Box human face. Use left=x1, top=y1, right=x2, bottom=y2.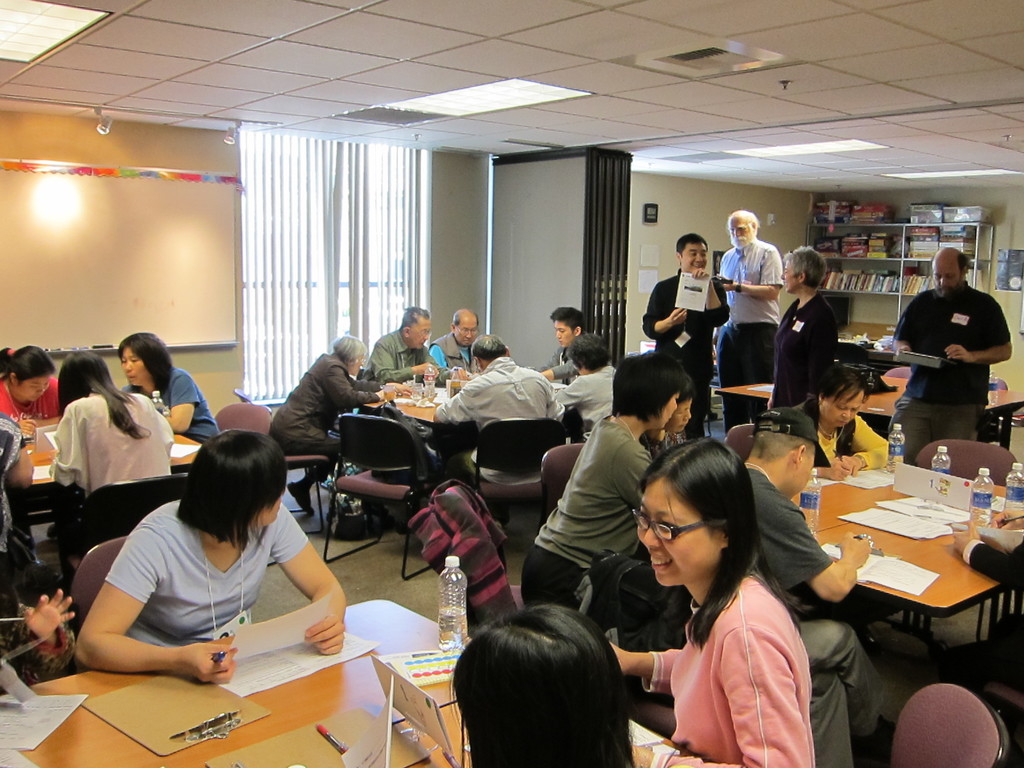
left=781, top=260, right=799, bottom=291.
